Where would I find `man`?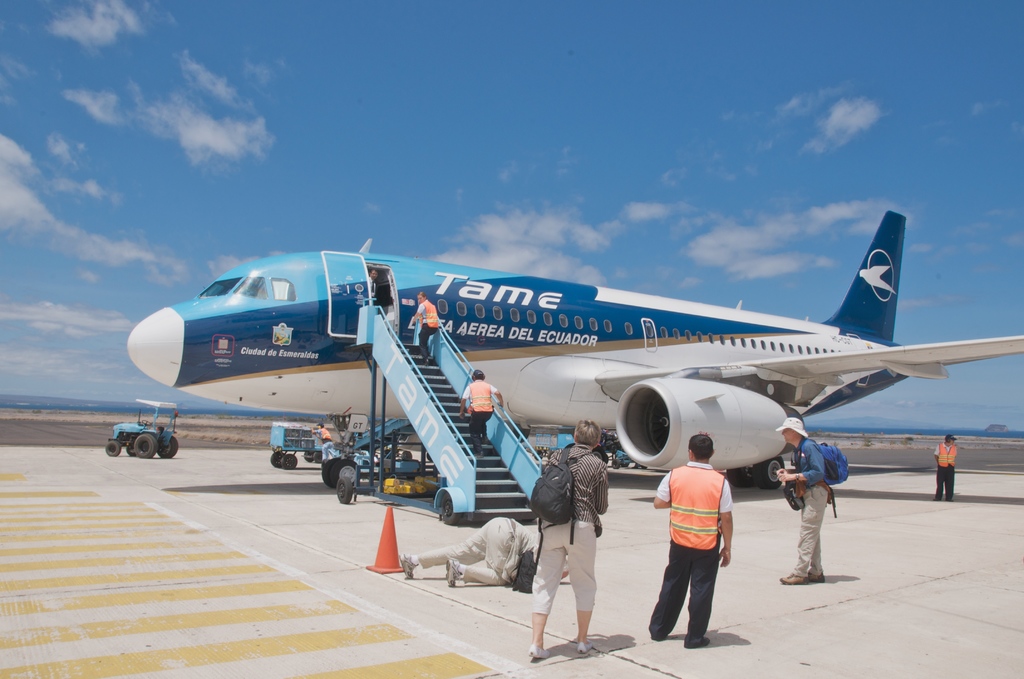
At [459, 370, 499, 450].
